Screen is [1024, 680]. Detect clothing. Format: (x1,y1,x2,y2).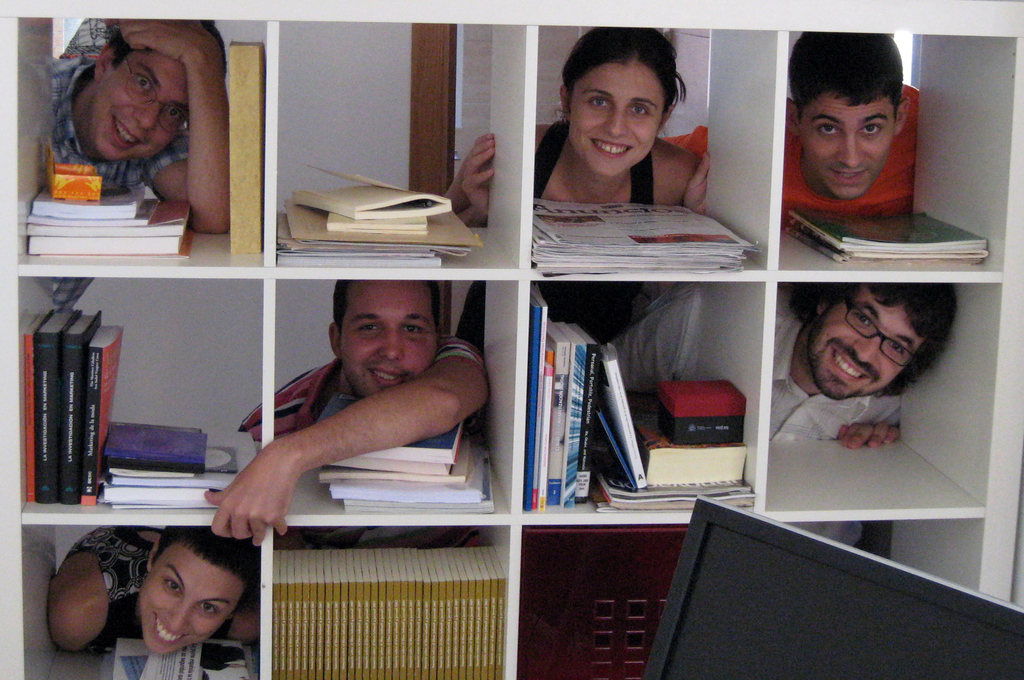
(456,114,656,348).
